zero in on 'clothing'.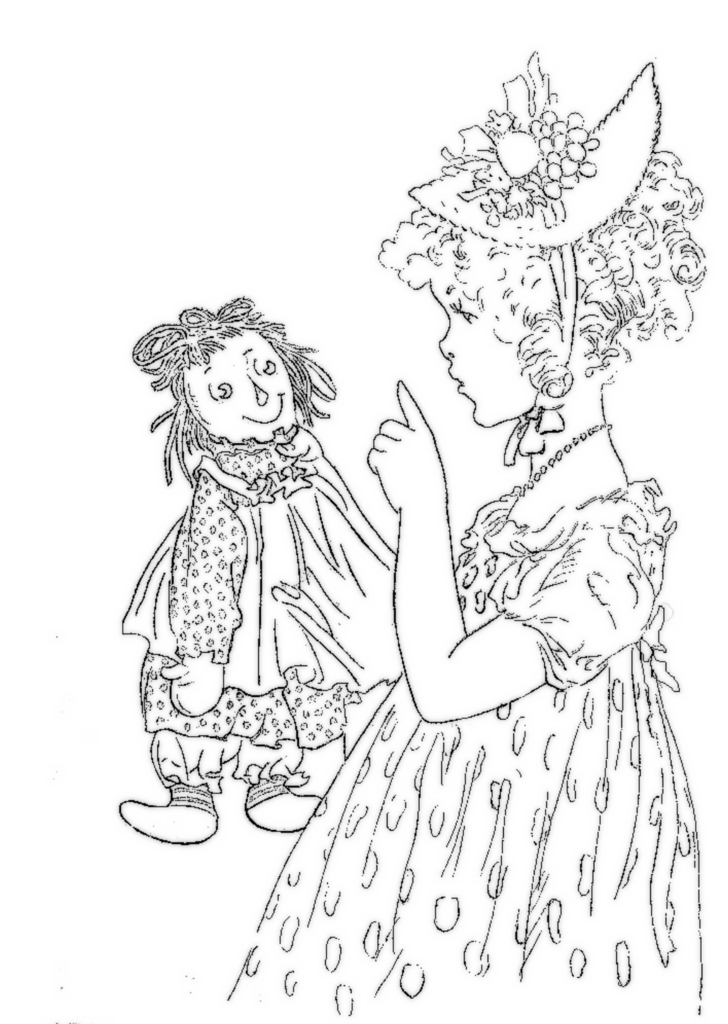
Zeroed in: x1=216, y1=477, x2=699, y2=1020.
